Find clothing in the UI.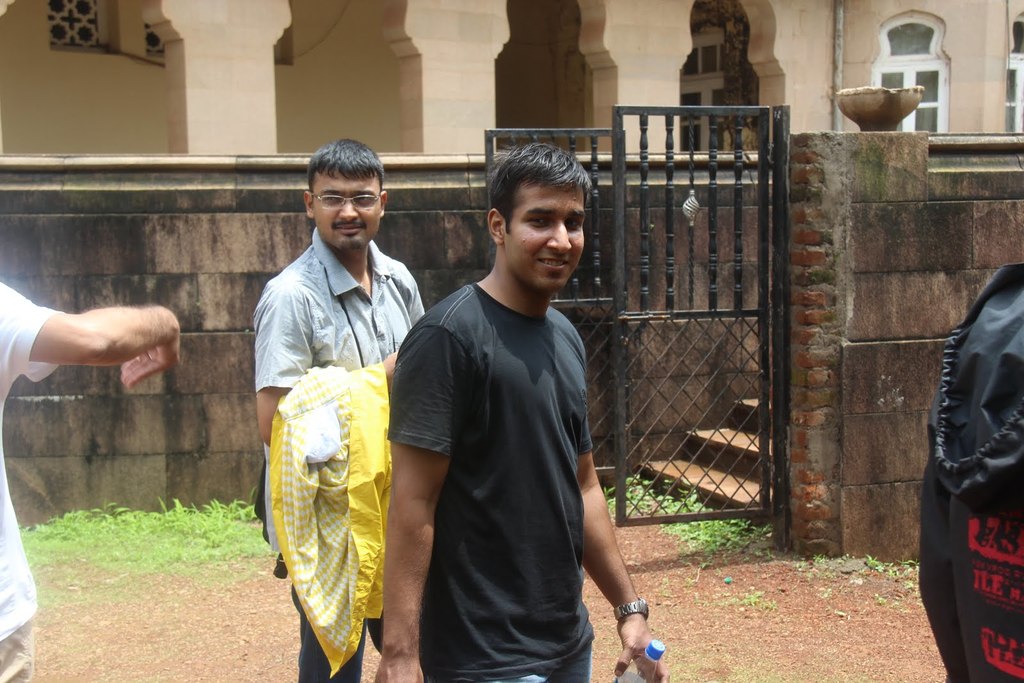
UI element at Rect(250, 223, 424, 681).
